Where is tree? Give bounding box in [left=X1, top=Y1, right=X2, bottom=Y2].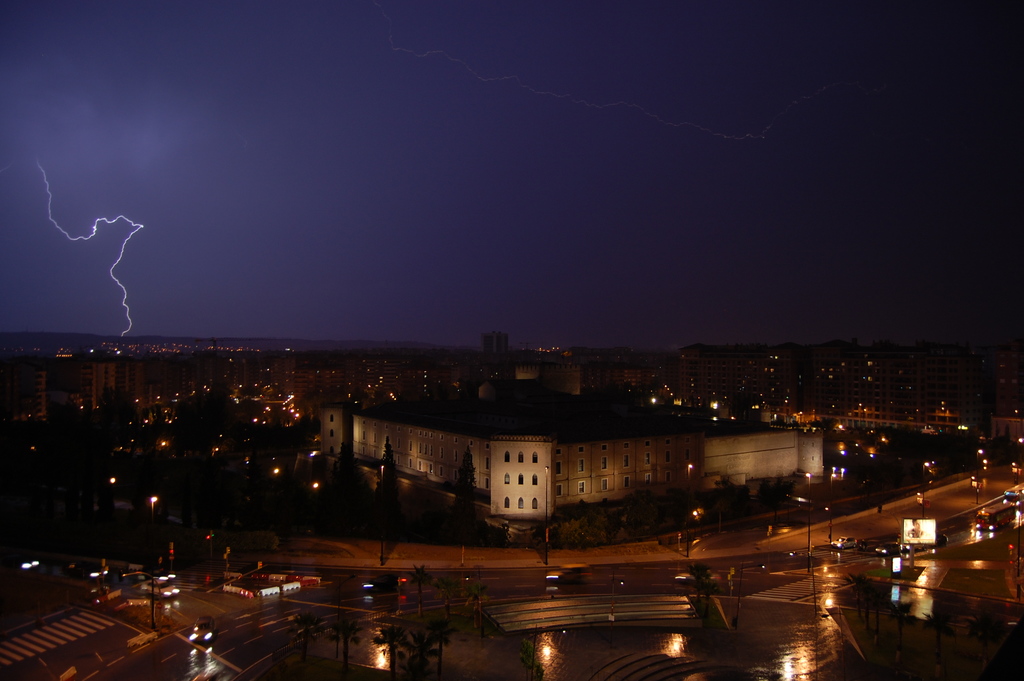
[left=374, top=621, right=410, bottom=675].
